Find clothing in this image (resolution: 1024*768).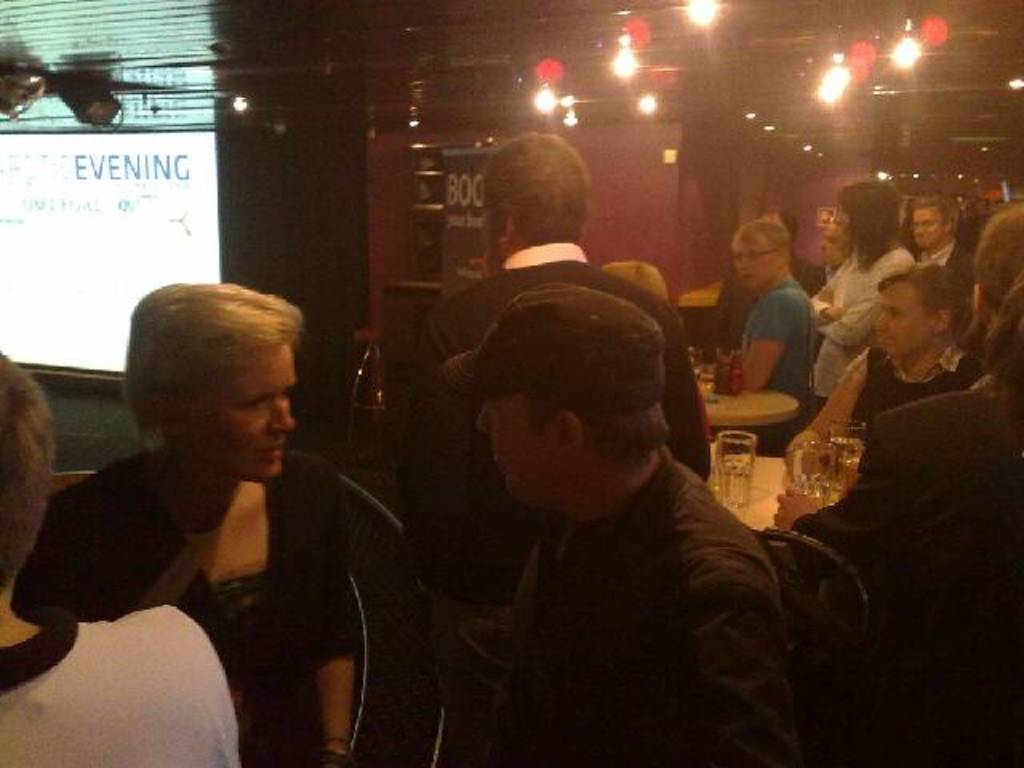
detection(782, 387, 1016, 749).
